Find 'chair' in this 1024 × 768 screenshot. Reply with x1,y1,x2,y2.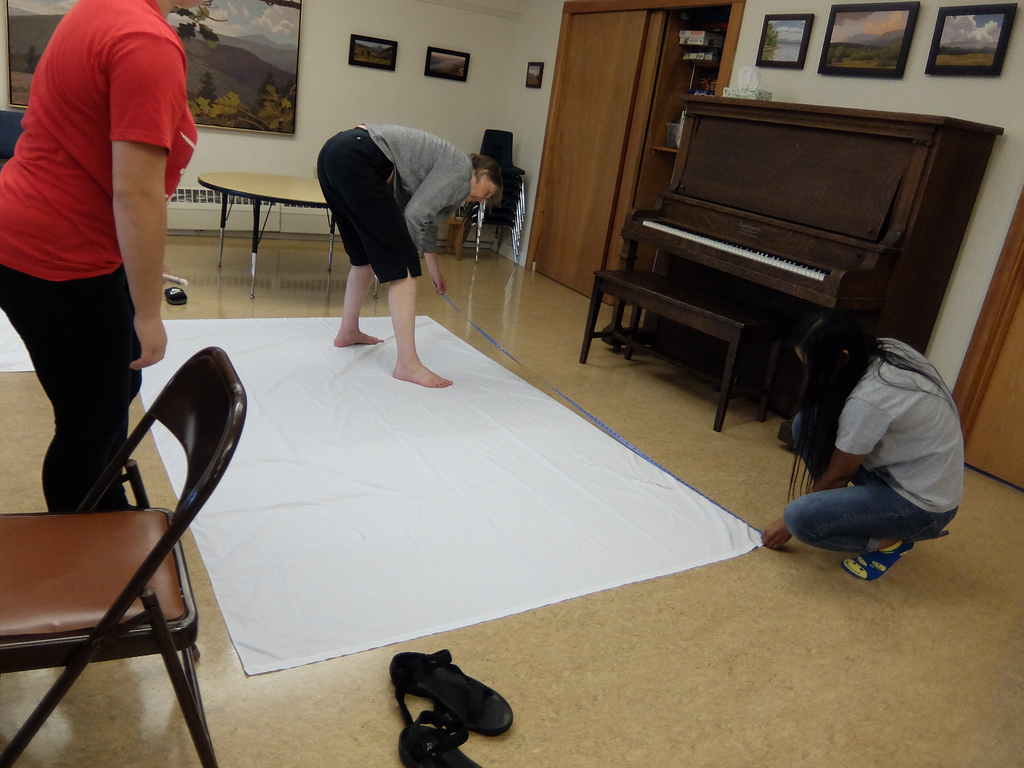
0,314,250,751.
